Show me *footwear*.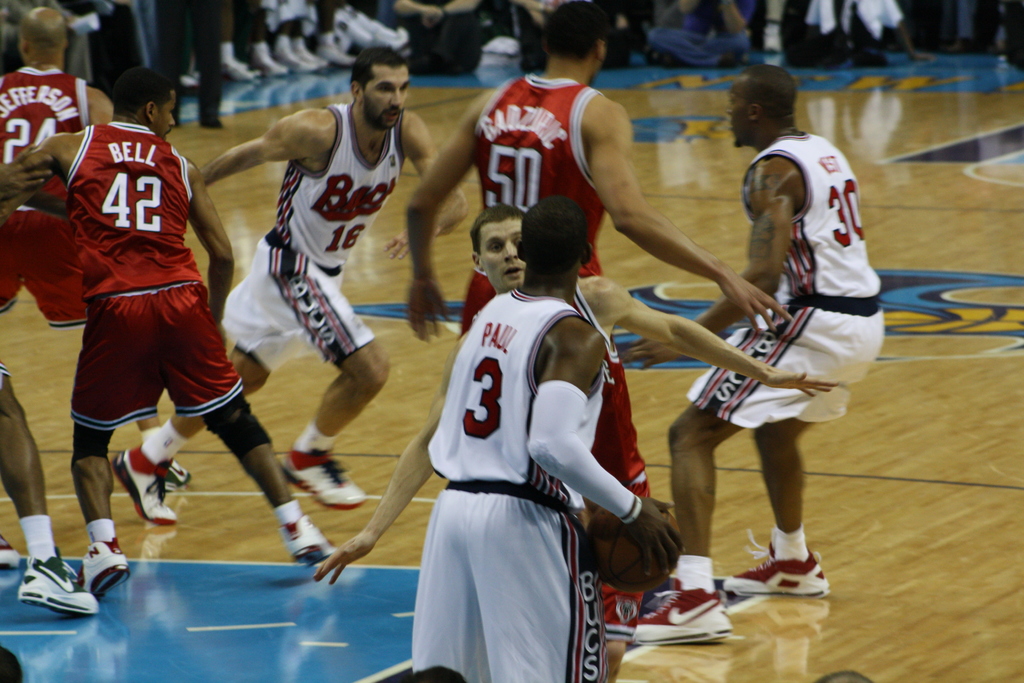
*footwear* is here: (628, 572, 735, 646).
